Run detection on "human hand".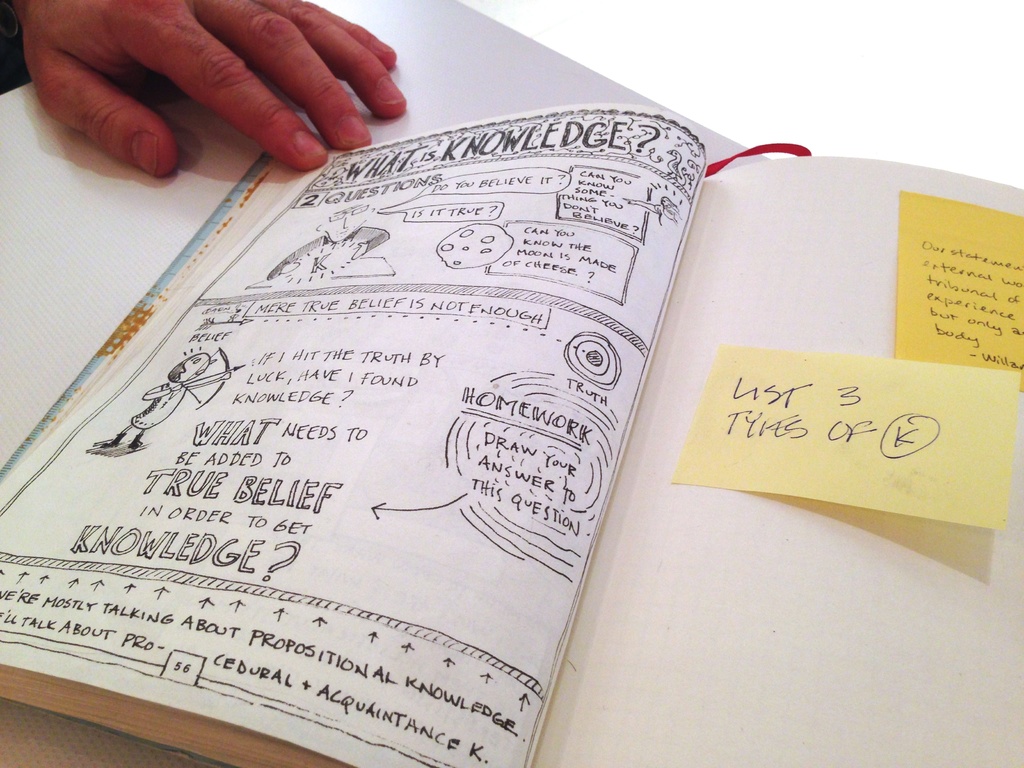
Result: (13,0,407,179).
